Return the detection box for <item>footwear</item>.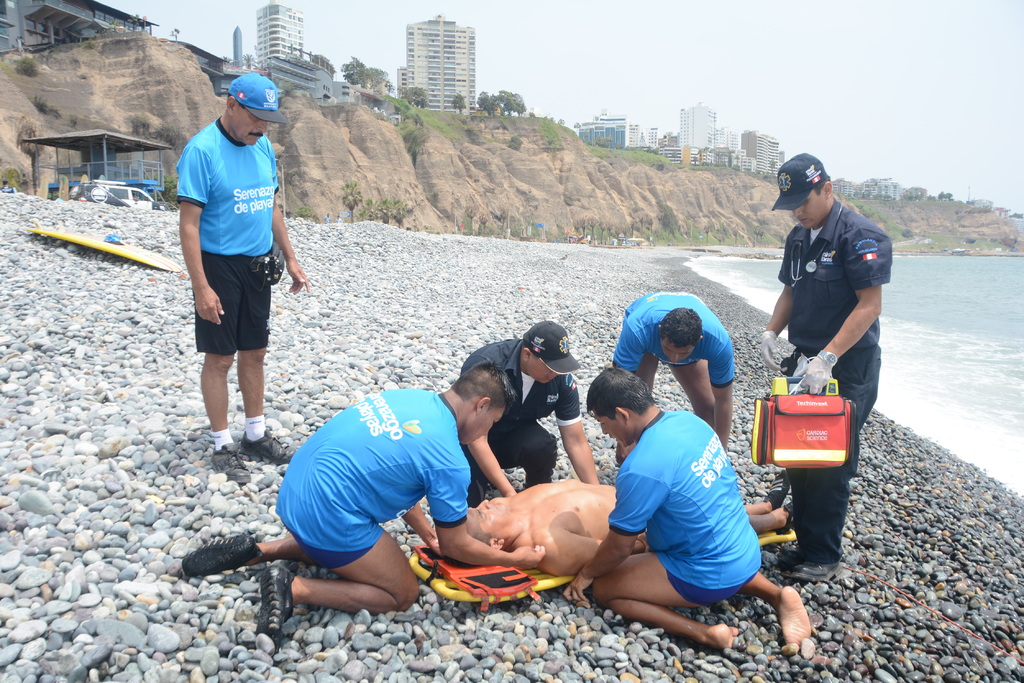
rect(255, 559, 299, 643).
